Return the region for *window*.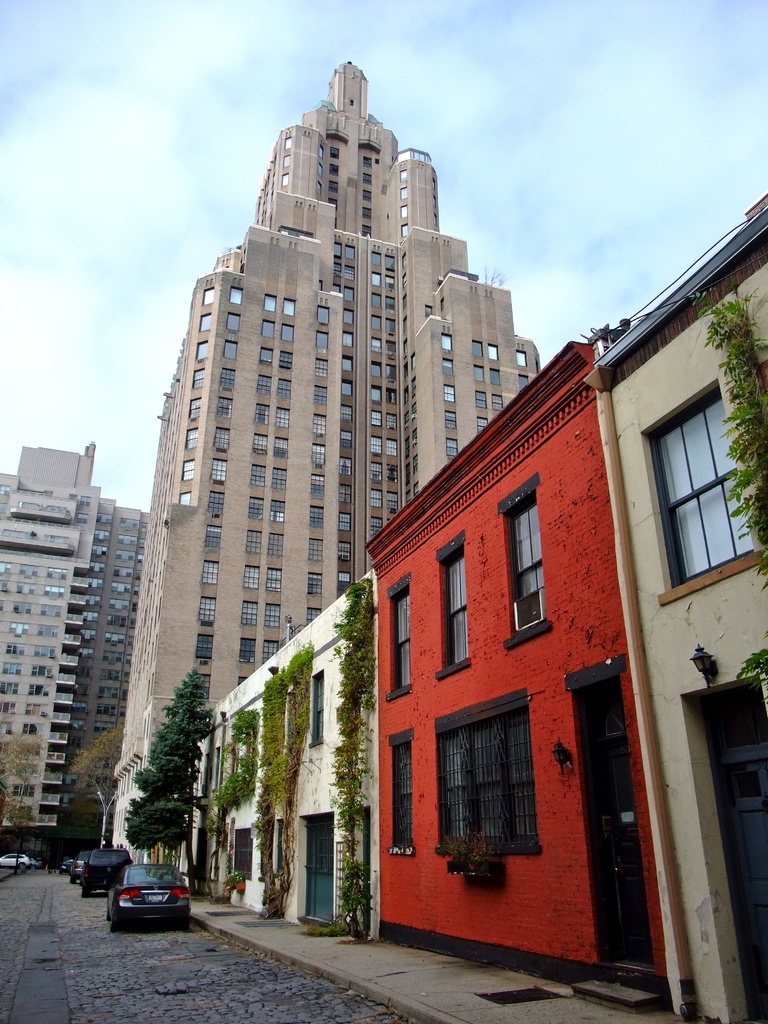
box(386, 440, 400, 457).
